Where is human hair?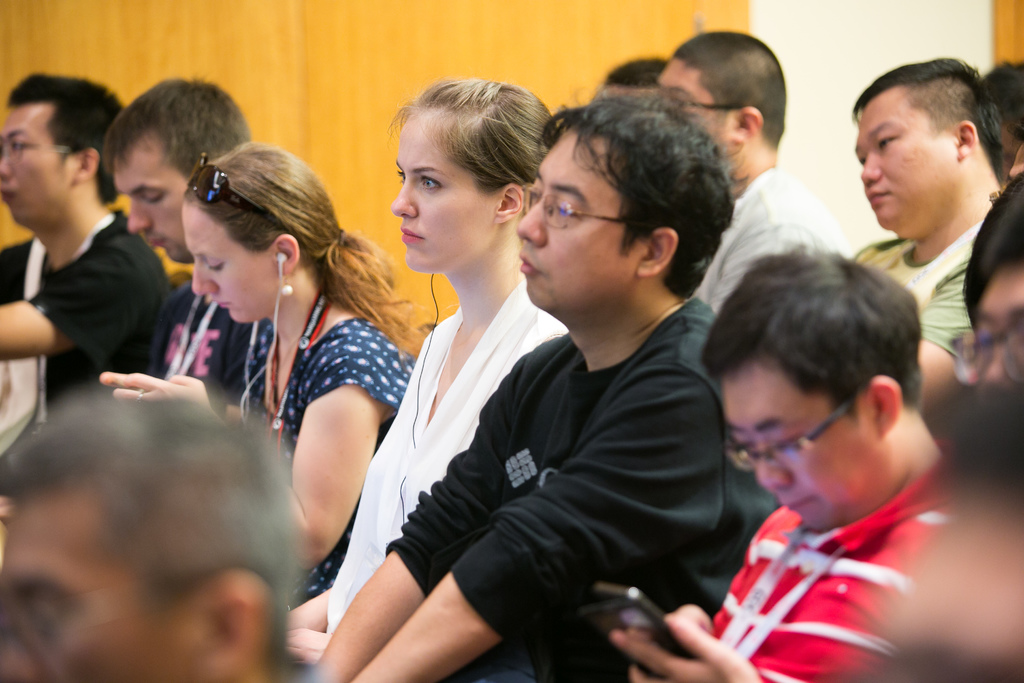
[982, 62, 1023, 142].
